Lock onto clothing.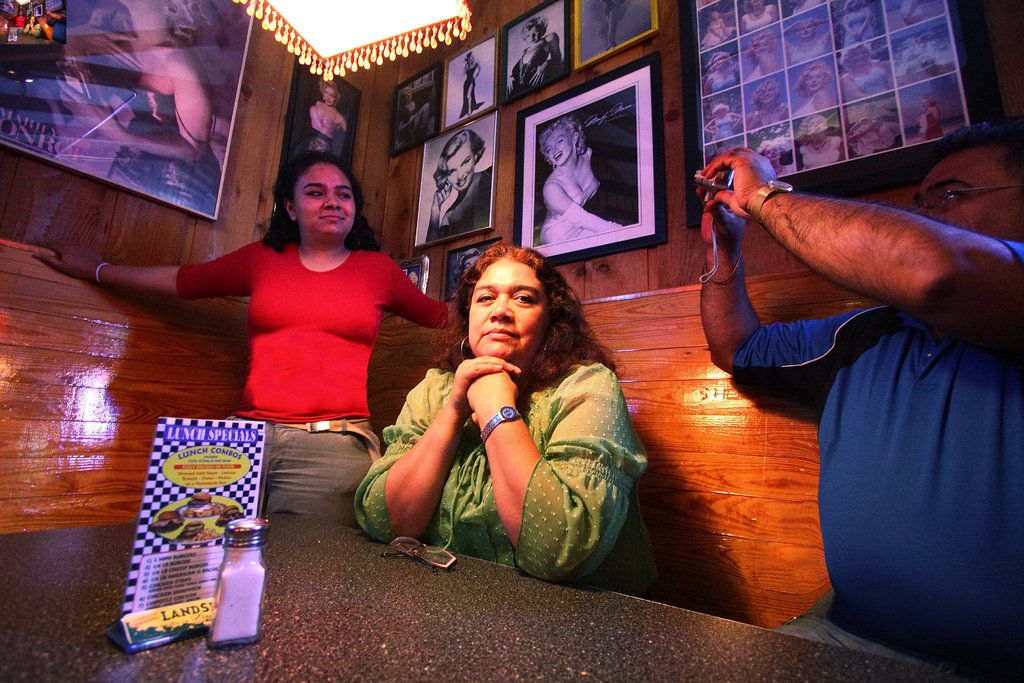
Locked: l=764, t=580, r=938, b=663.
